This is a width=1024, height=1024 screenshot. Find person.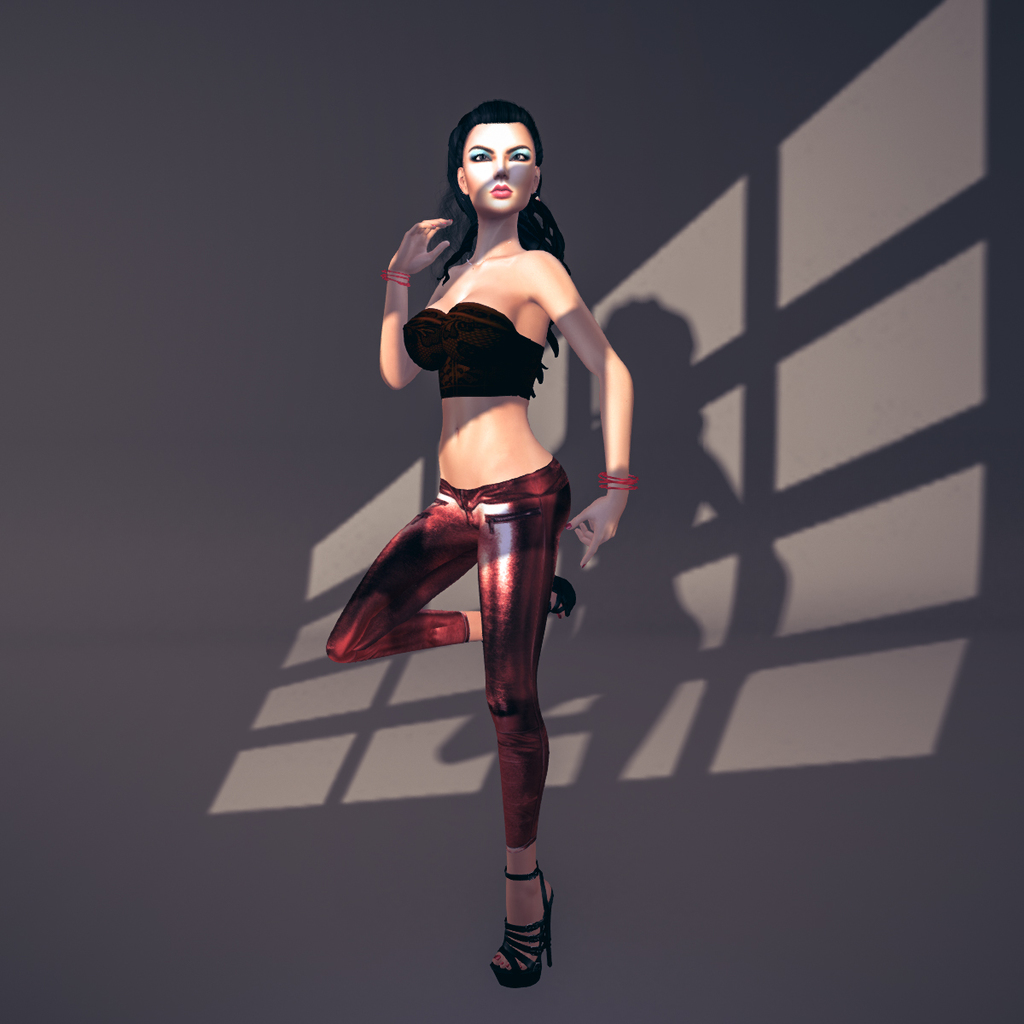
Bounding box: x1=335, y1=72, x2=638, y2=1023.
